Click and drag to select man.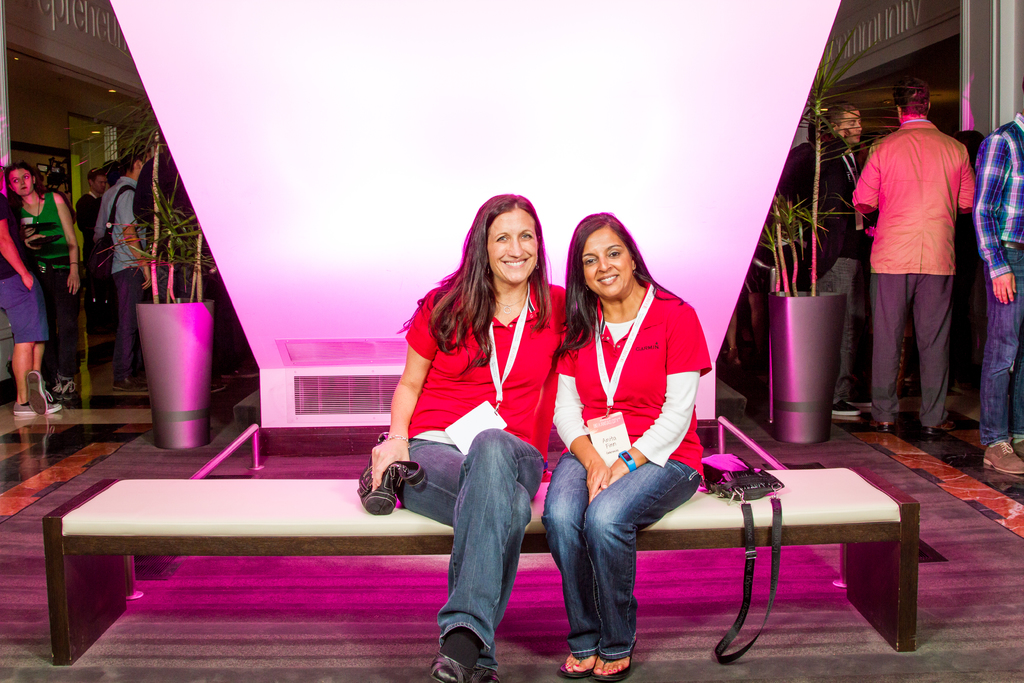
Selection: {"x1": 93, "y1": 151, "x2": 149, "y2": 388}.
